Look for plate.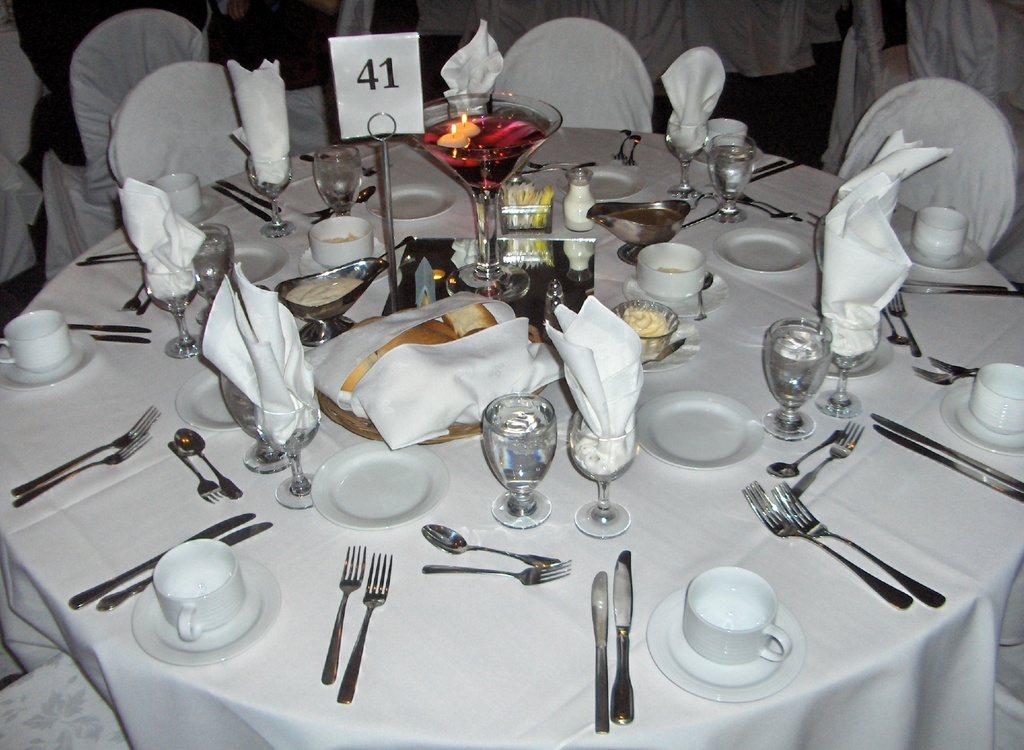
Found: [x1=311, y1=437, x2=448, y2=526].
